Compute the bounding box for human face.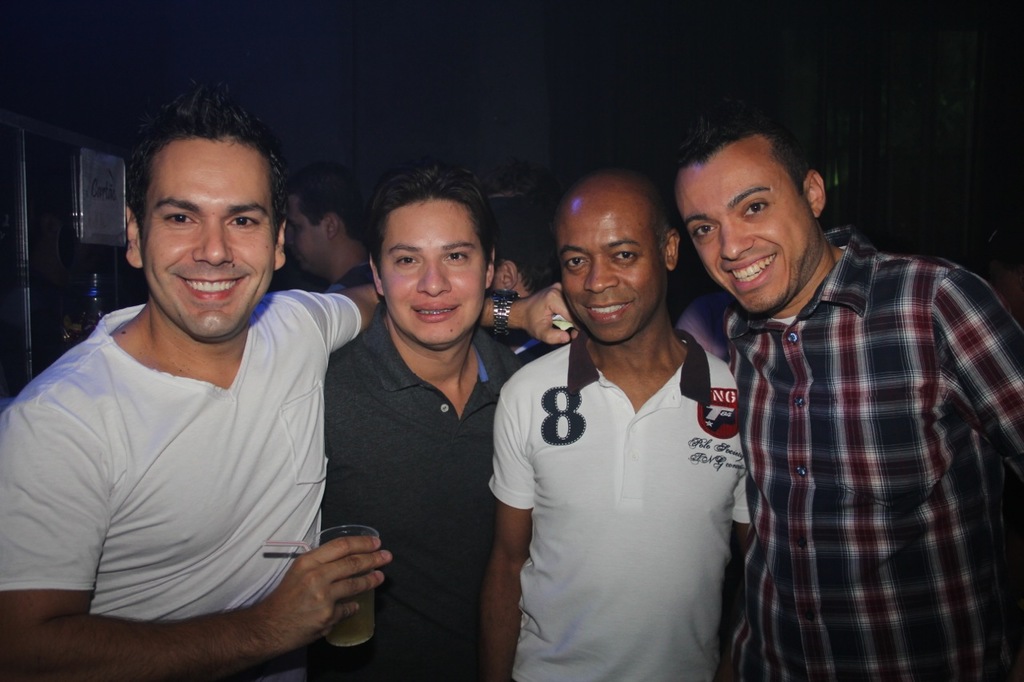
141/143/273/338.
